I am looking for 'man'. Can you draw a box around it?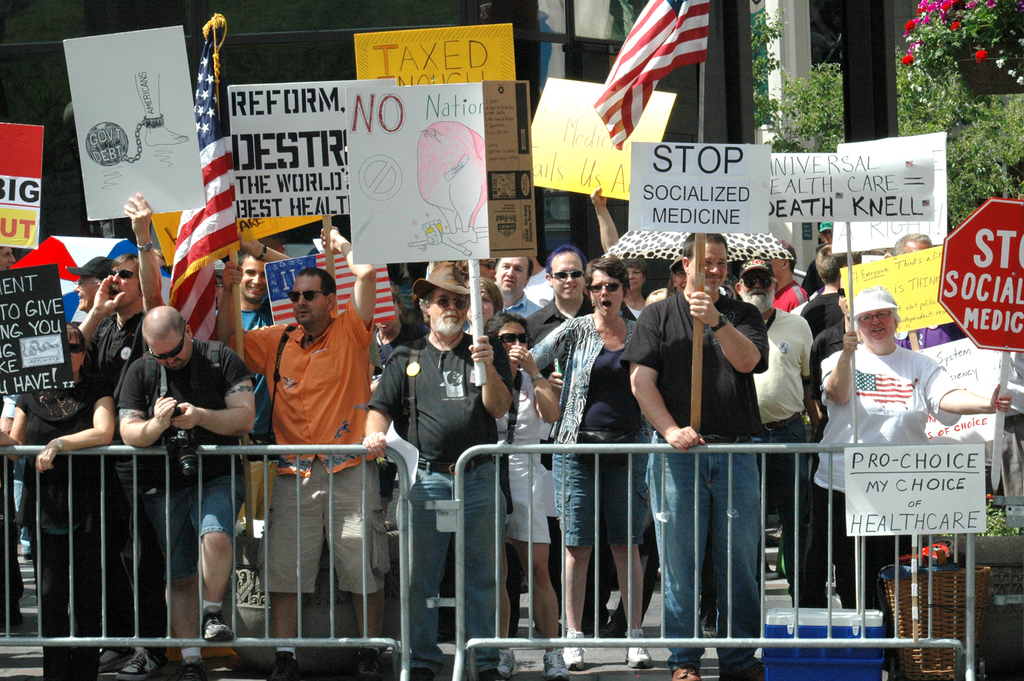
Sure, the bounding box is rect(114, 298, 257, 680).
